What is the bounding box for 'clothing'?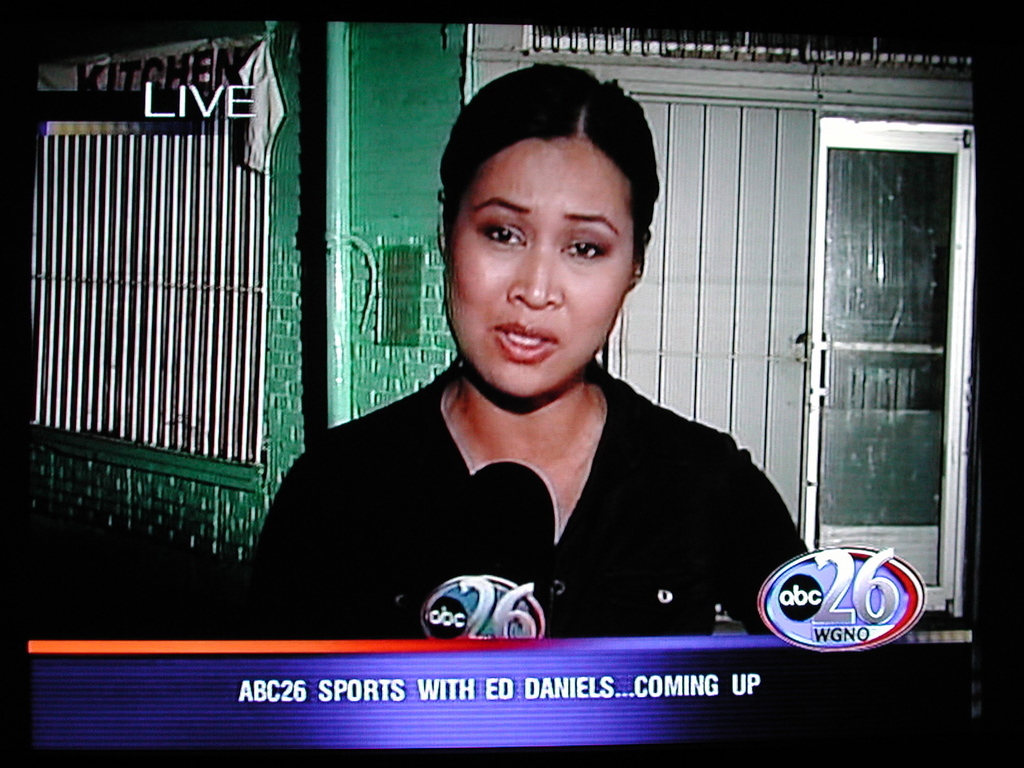
(282, 274, 808, 647).
